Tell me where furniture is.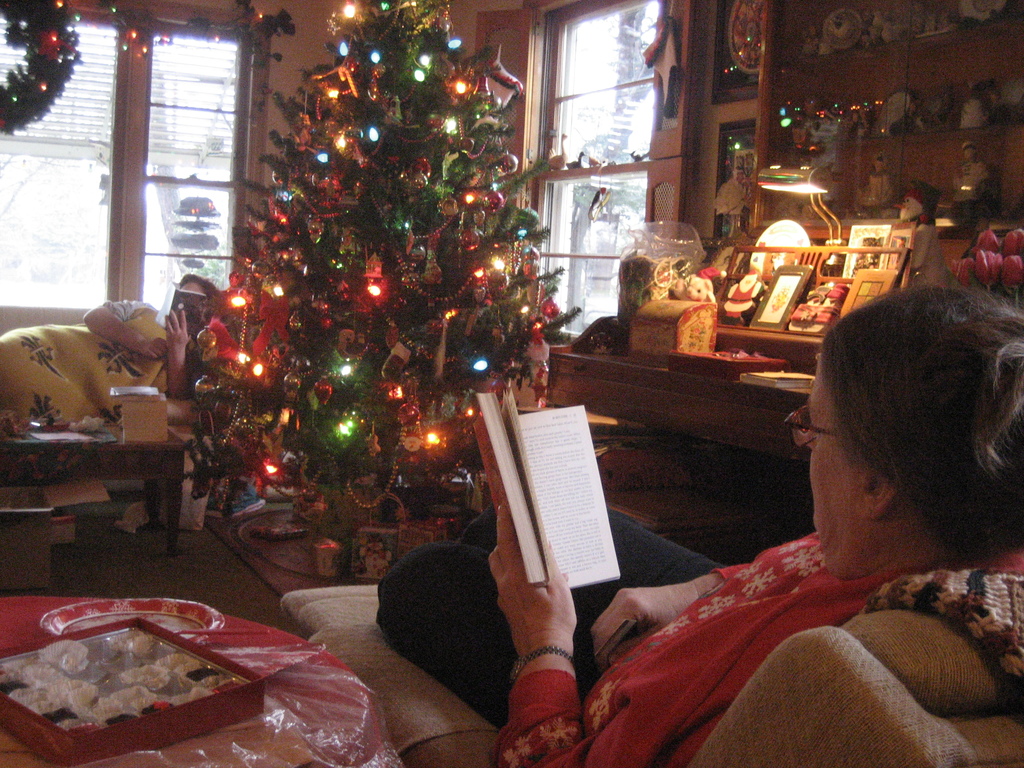
furniture is at bbox=[0, 328, 199, 514].
